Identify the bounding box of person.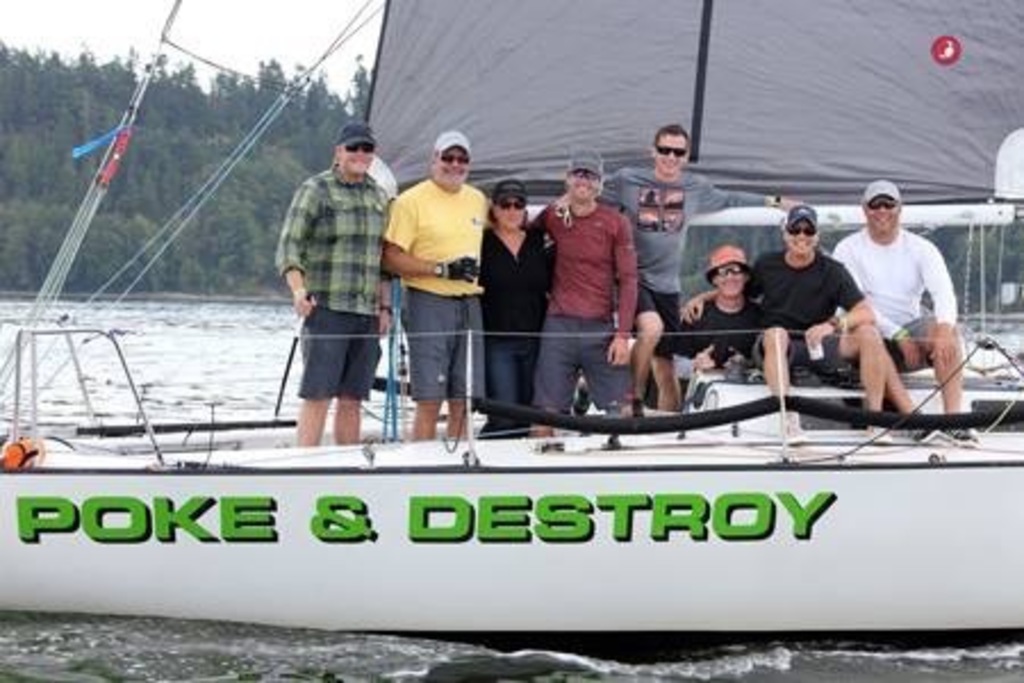
596 121 803 412.
